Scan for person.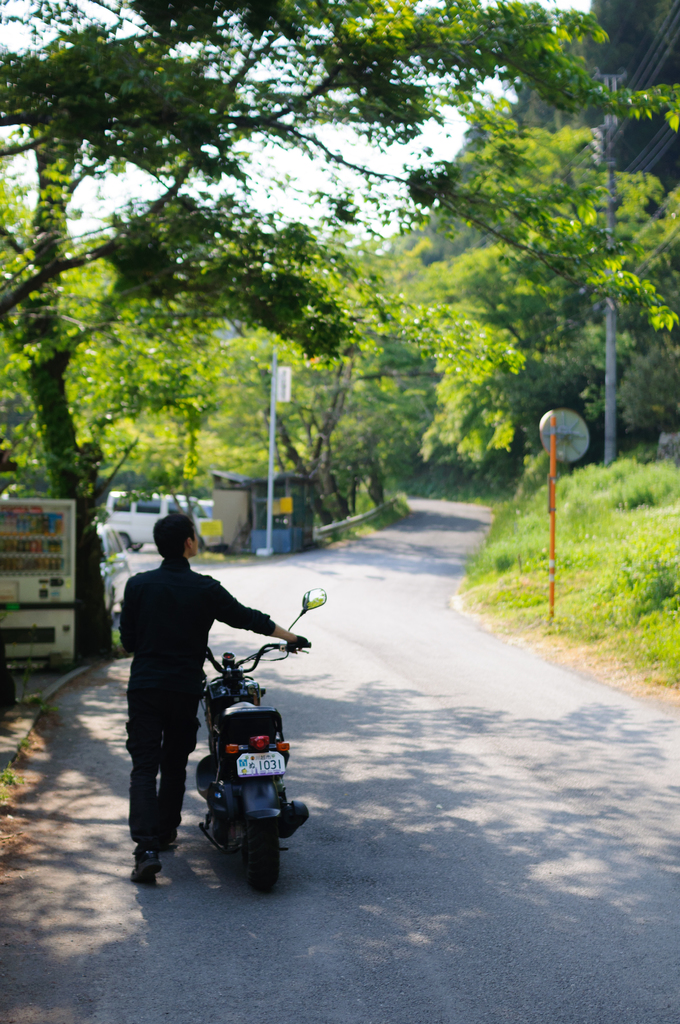
Scan result: box(117, 512, 311, 883).
